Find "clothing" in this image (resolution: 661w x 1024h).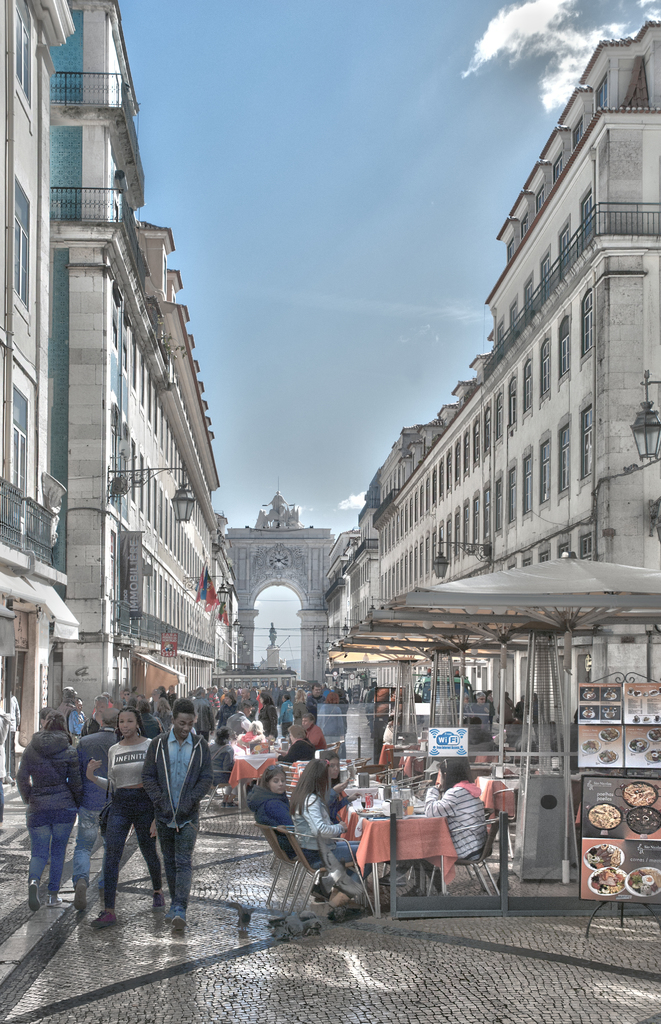
(left=390, top=778, right=495, bottom=892).
